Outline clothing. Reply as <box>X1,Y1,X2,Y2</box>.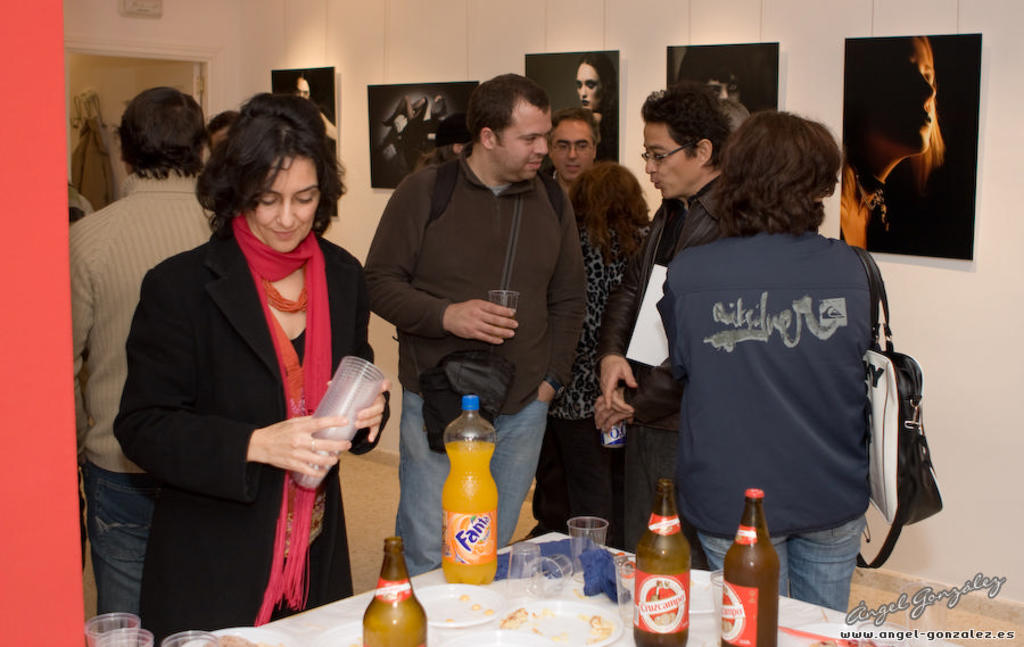
<box>363,141,589,577</box>.
